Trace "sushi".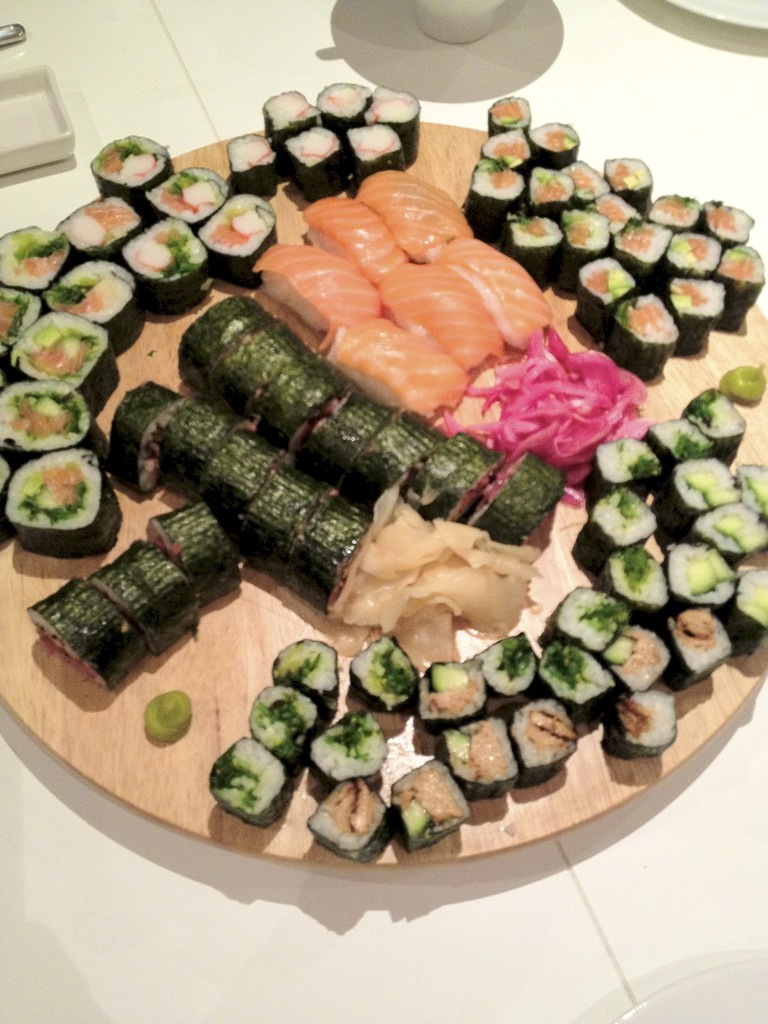
Traced to select_region(247, 232, 387, 338).
